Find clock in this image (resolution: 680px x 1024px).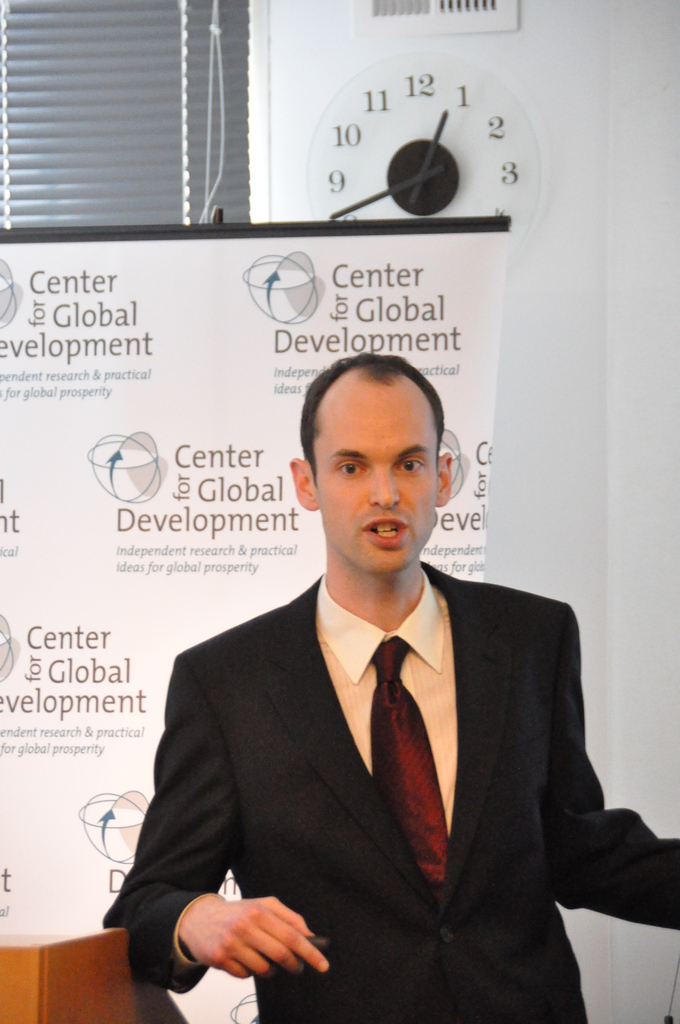
crop(303, 49, 546, 239).
